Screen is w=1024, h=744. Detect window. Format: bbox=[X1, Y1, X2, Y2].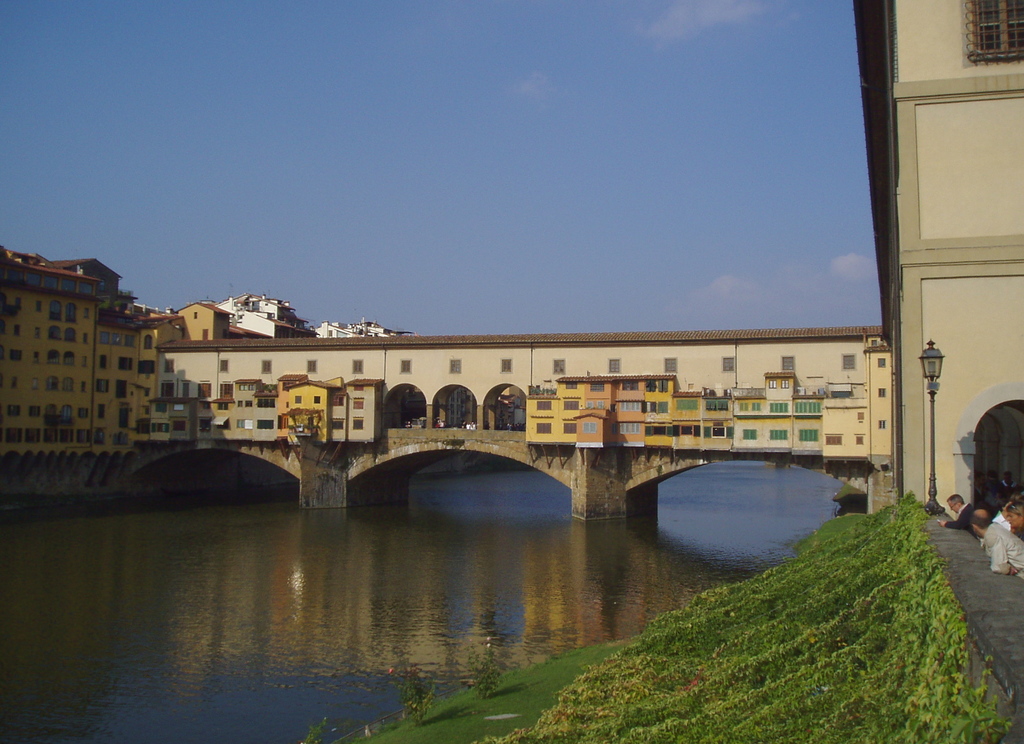
bbox=[45, 347, 59, 366].
